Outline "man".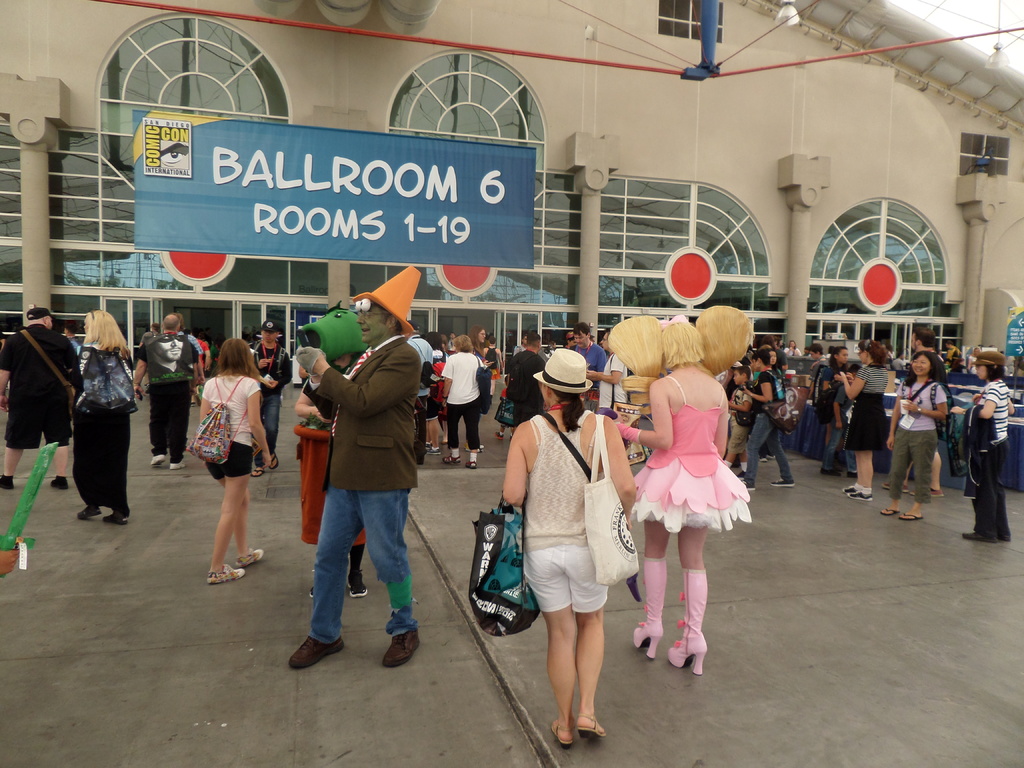
Outline: {"left": 248, "top": 314, "right": 288, "bottom": 479}.
